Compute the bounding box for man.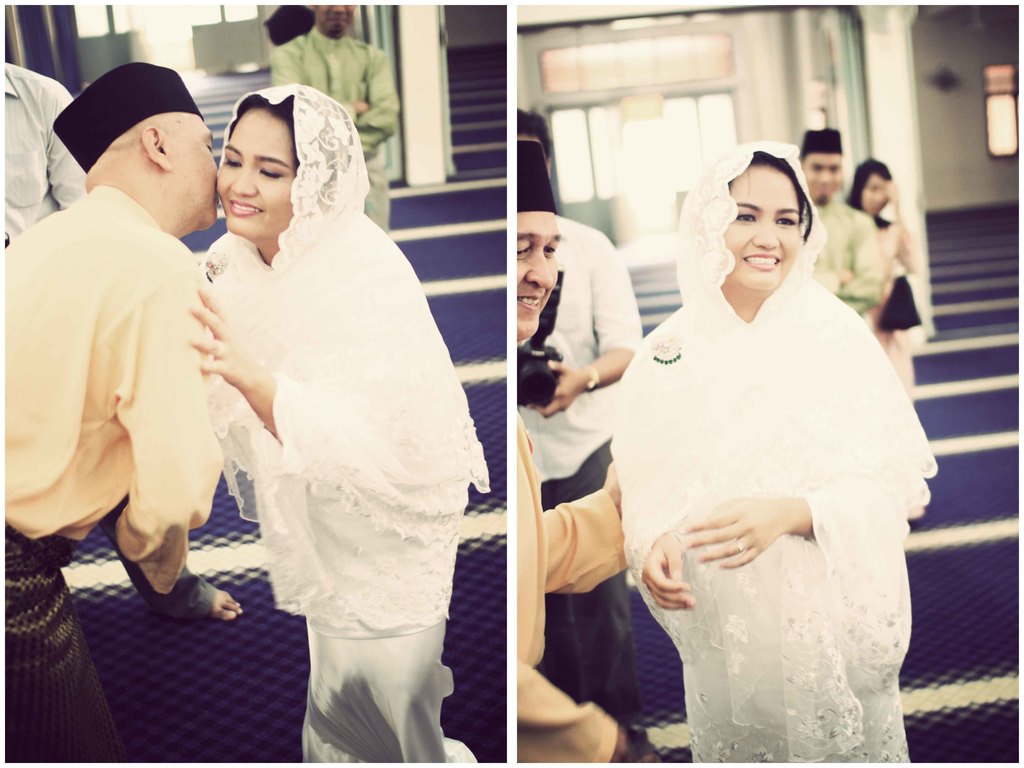
locate(278, 2, 401, 240).
